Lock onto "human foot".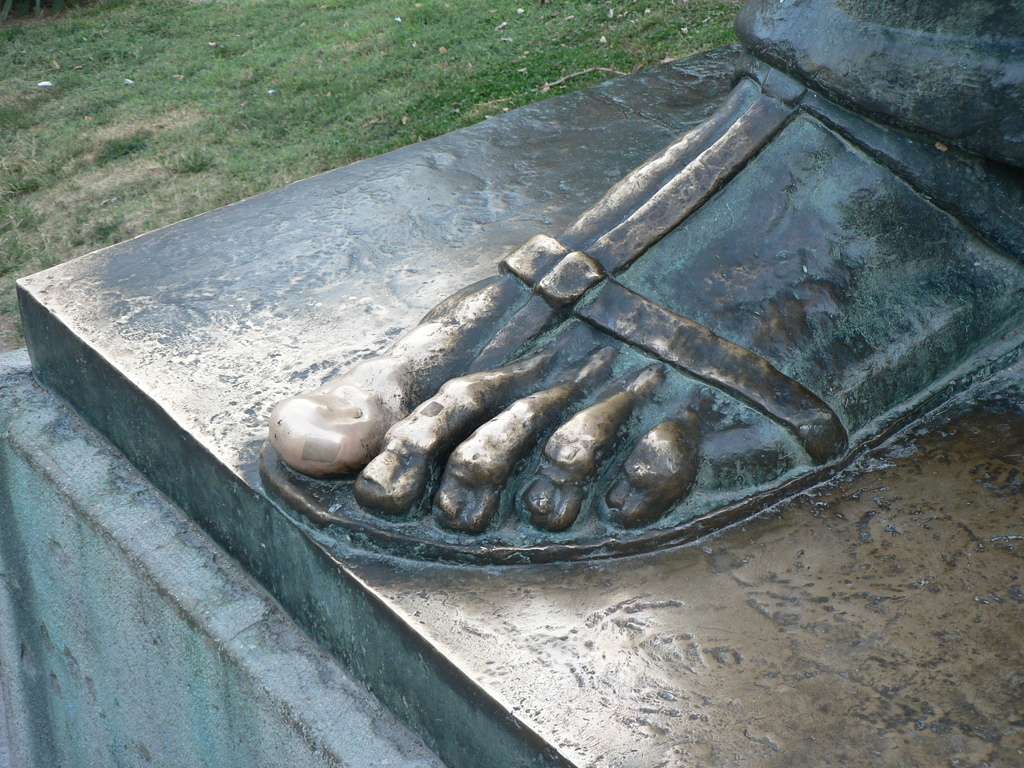
Locked: (x1=287, y1=90, x2=982, y2=646).
